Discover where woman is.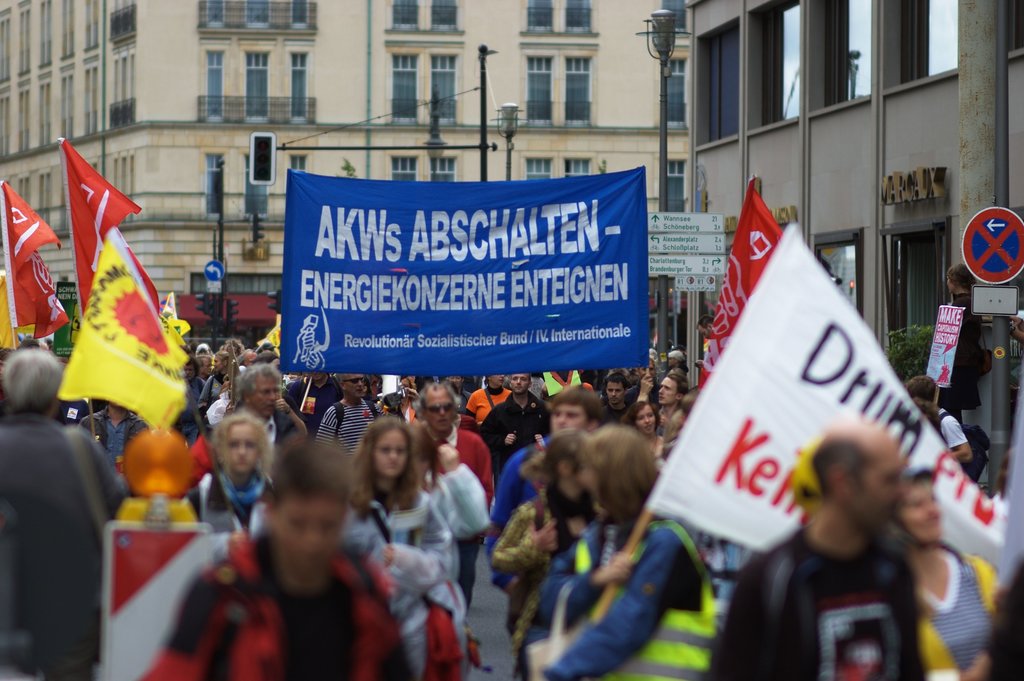
Discovered at left=874, top=469, right=1005, bottom=680.
